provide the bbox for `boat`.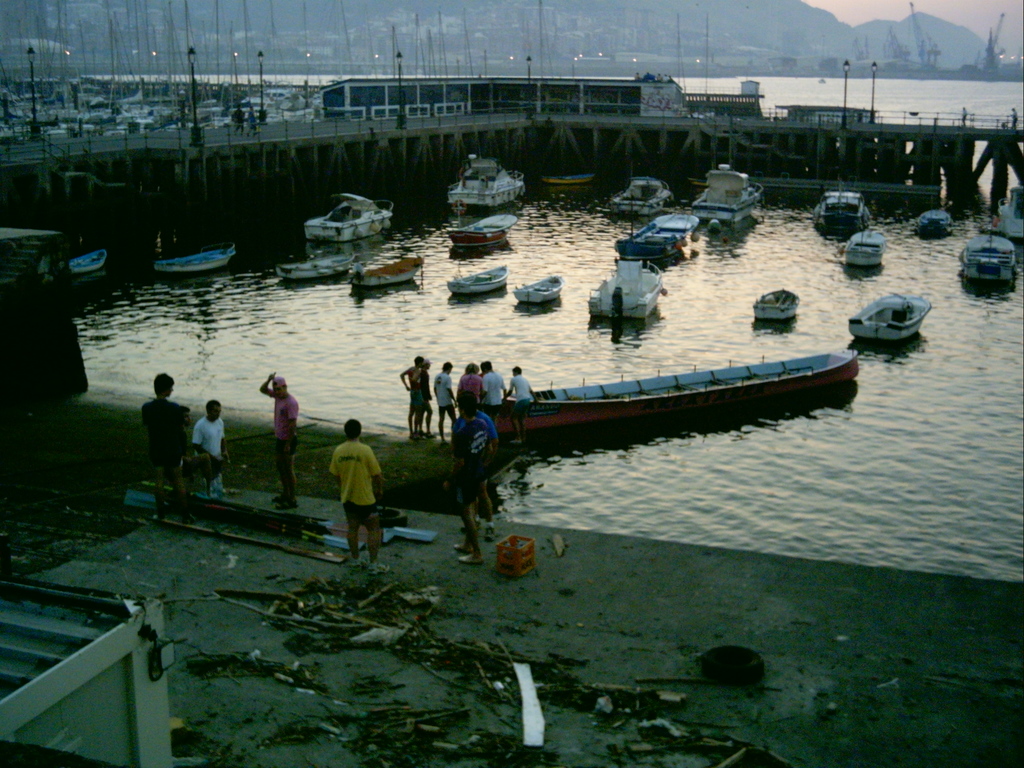
rect(582, 255, 670, 315).
